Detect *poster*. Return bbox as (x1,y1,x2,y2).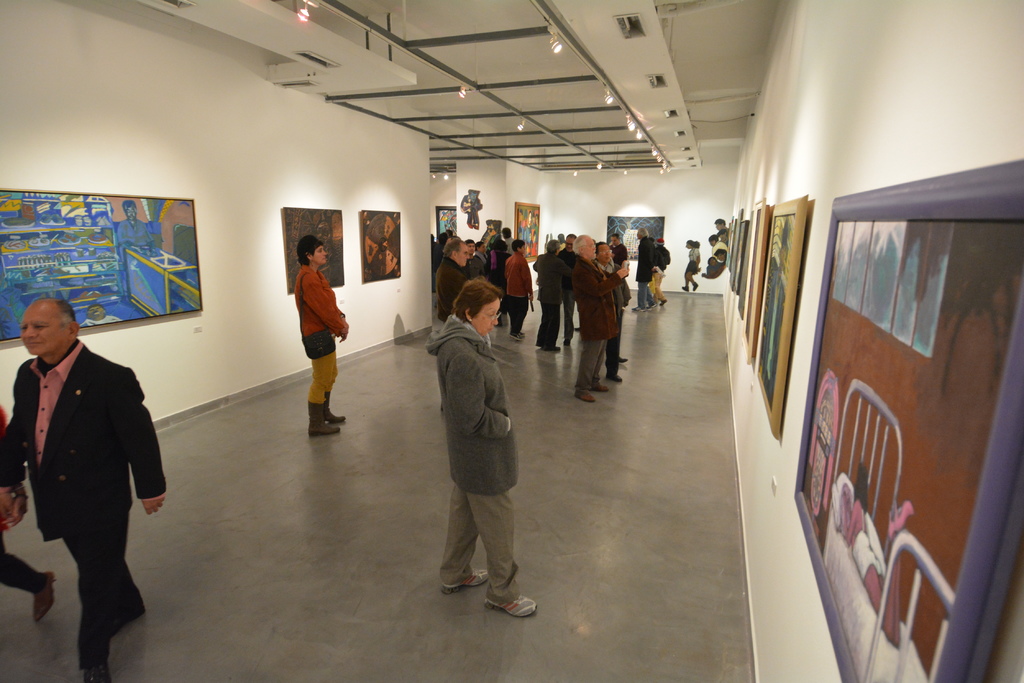
(362,213,401,281).
